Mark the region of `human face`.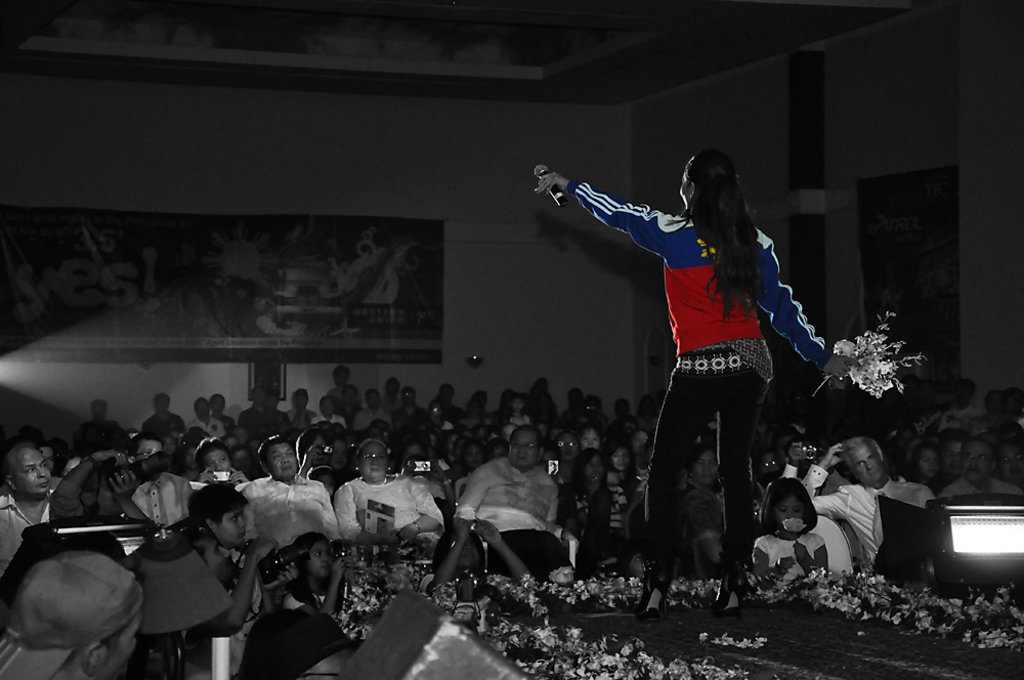
Region: crop(314, 539, 330, 569).
